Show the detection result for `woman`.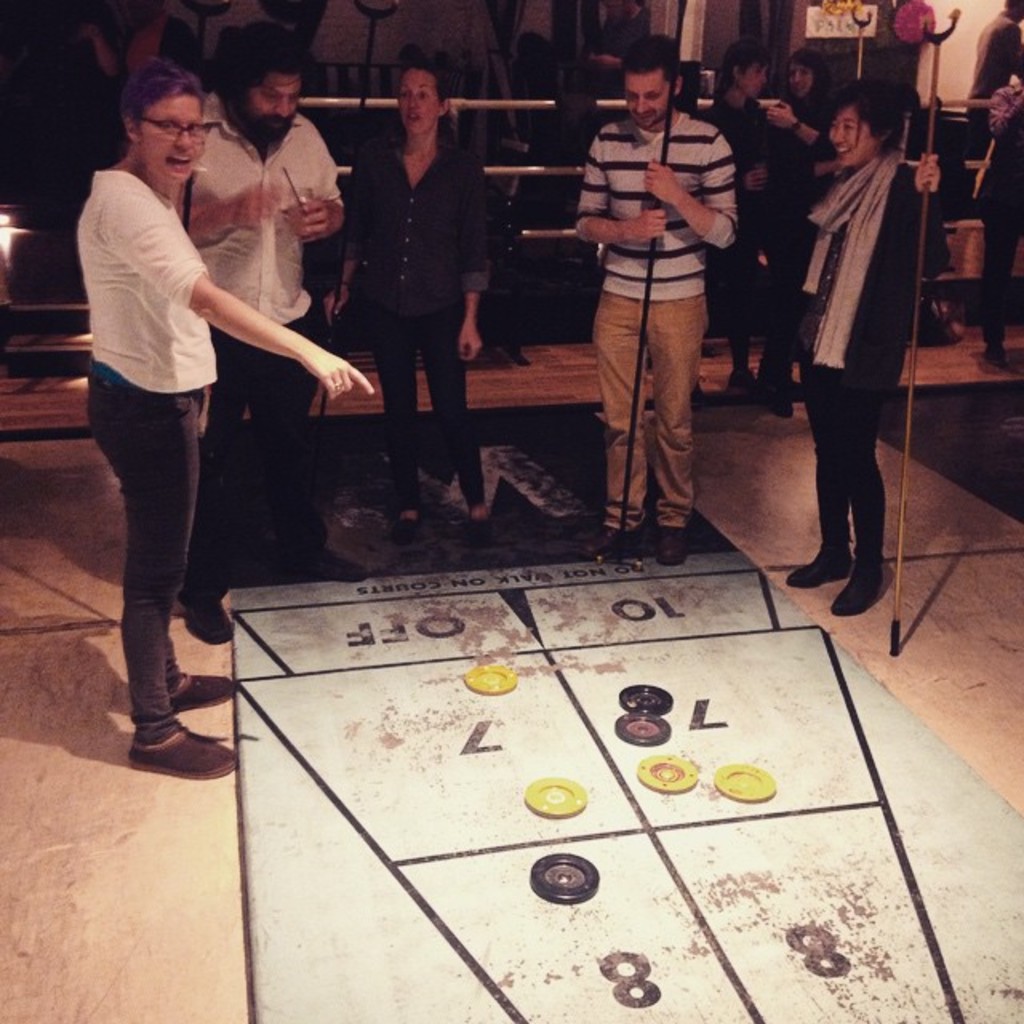
(760, 46, 851, 419).
